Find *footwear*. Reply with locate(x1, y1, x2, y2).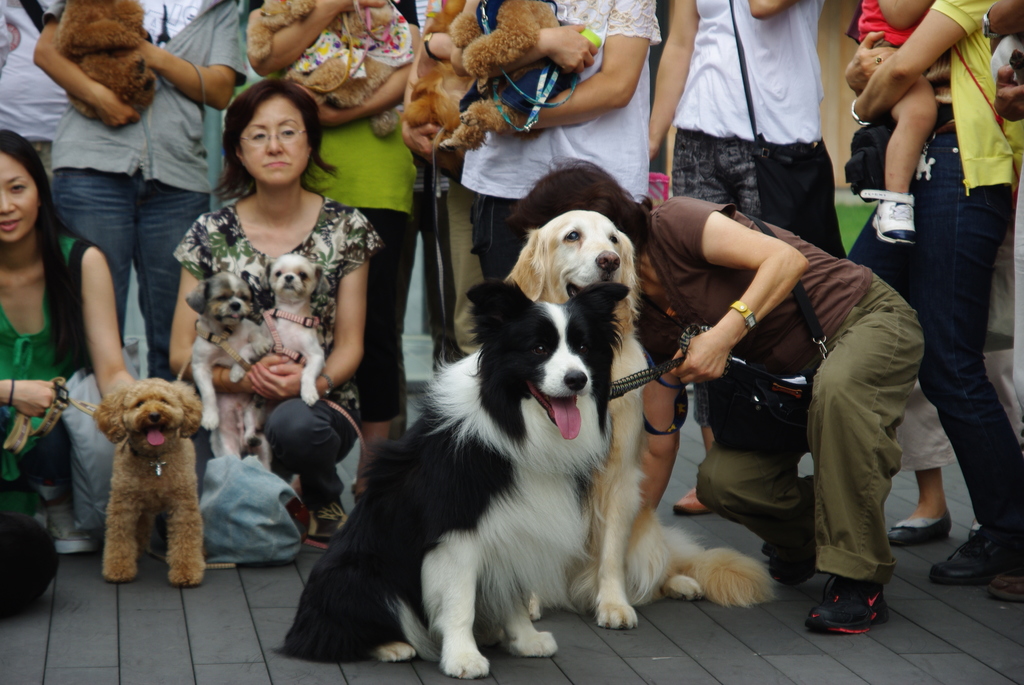
locate(806, 577, 888, 637).
